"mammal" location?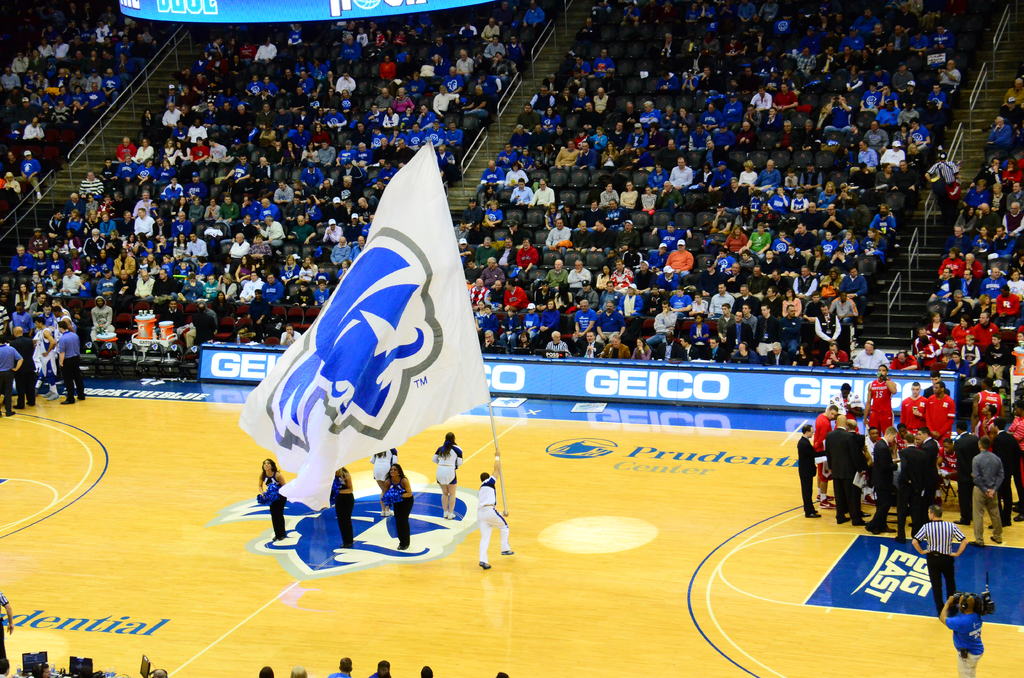
{"left": 942, "top": 590, "right": 982, "bottom": 677}
